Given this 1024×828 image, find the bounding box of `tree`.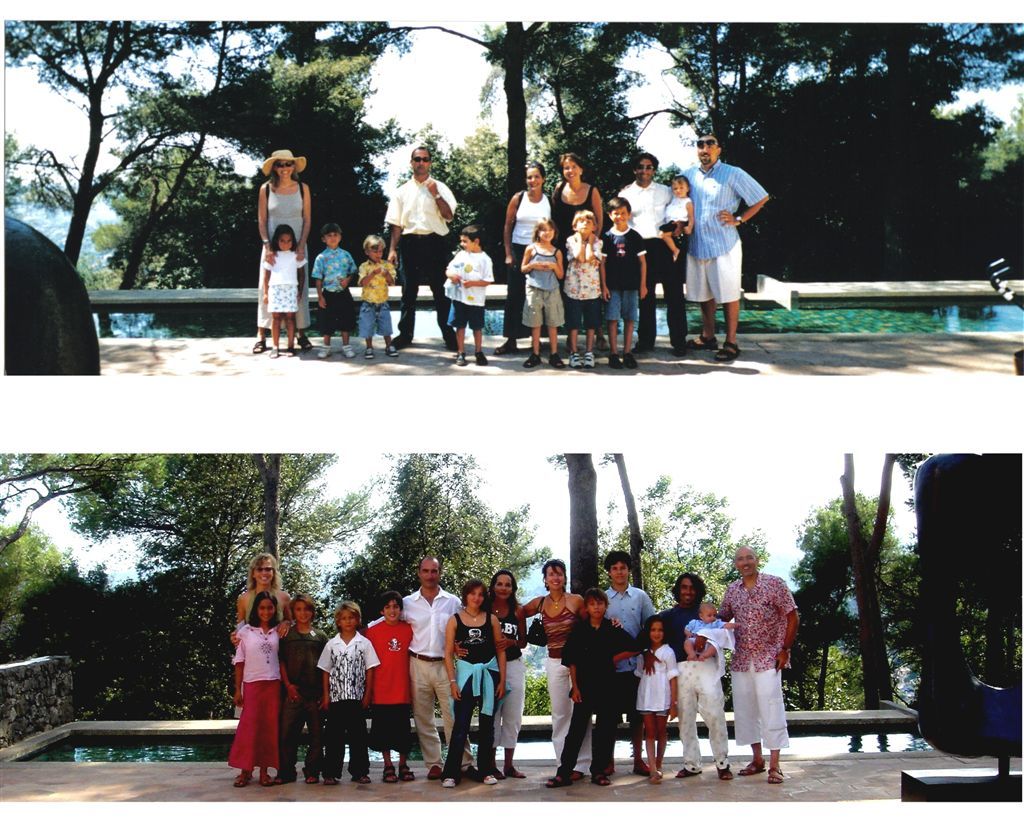
select_region(834, 437, 899, 708).
